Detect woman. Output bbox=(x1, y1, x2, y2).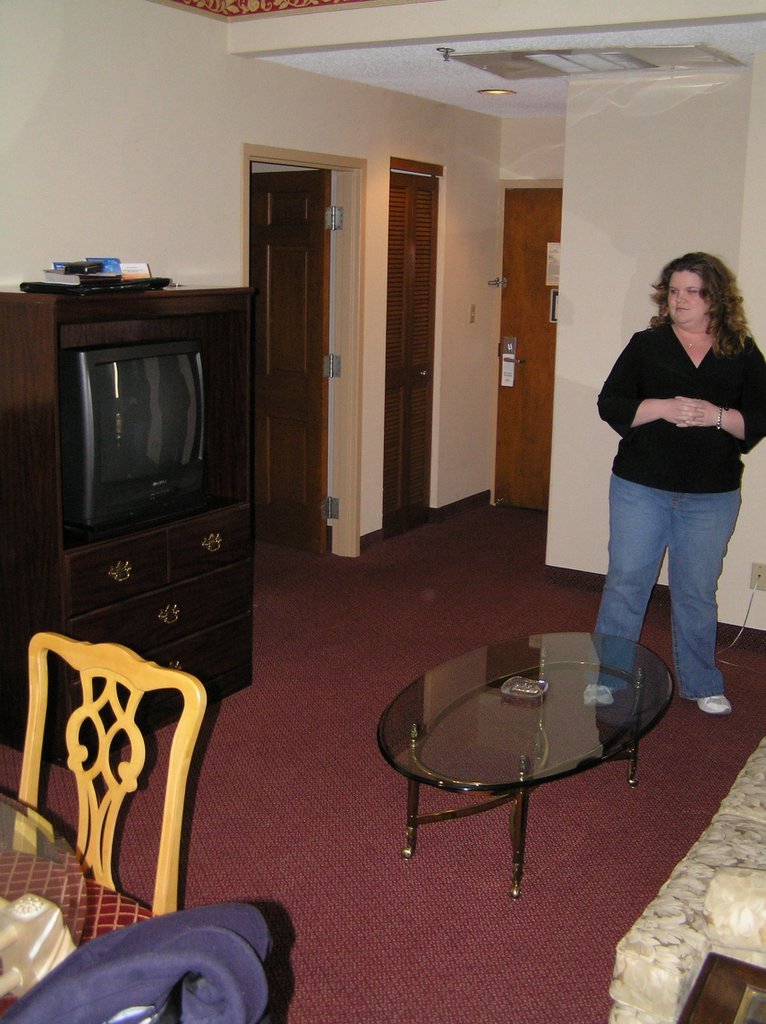
bbox=(580, 229, 760, 731).
